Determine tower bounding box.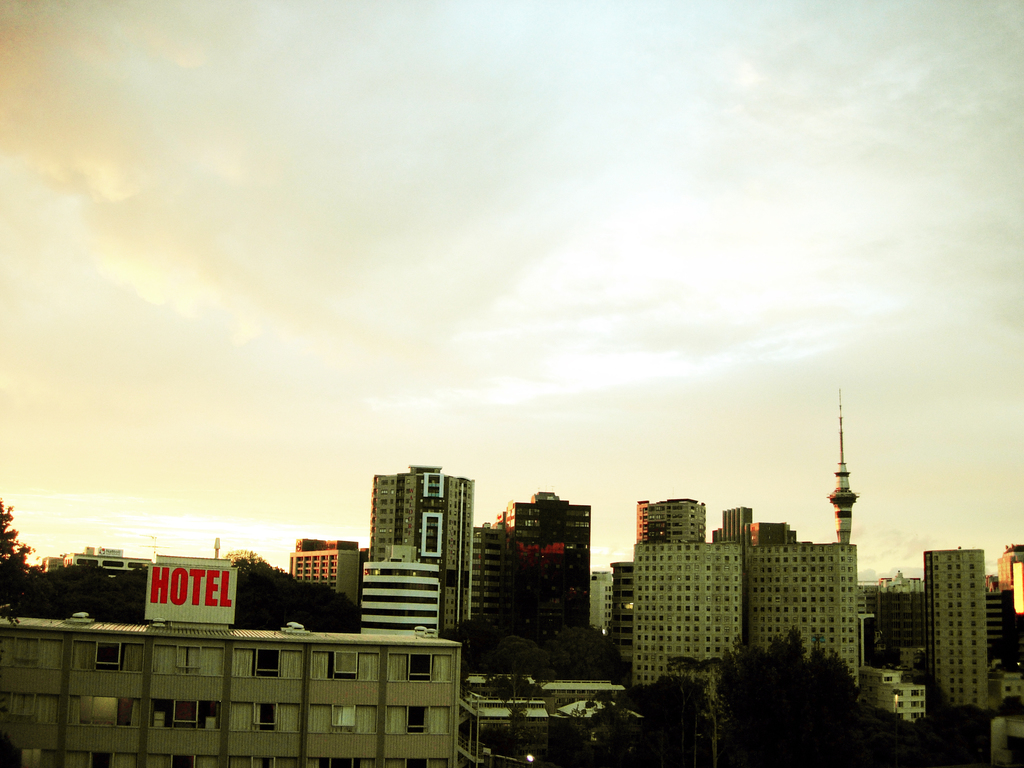
Determined: 367 476 464 641.
